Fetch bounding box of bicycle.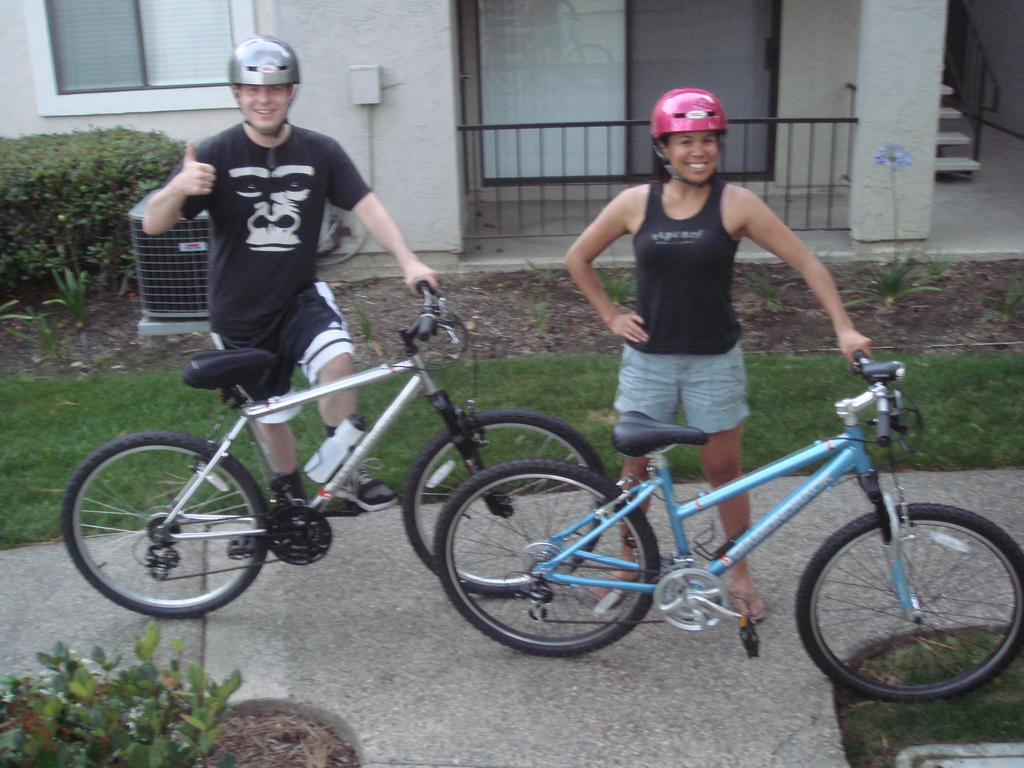
Bbox: bbox=[60, 281, 611, 621].
